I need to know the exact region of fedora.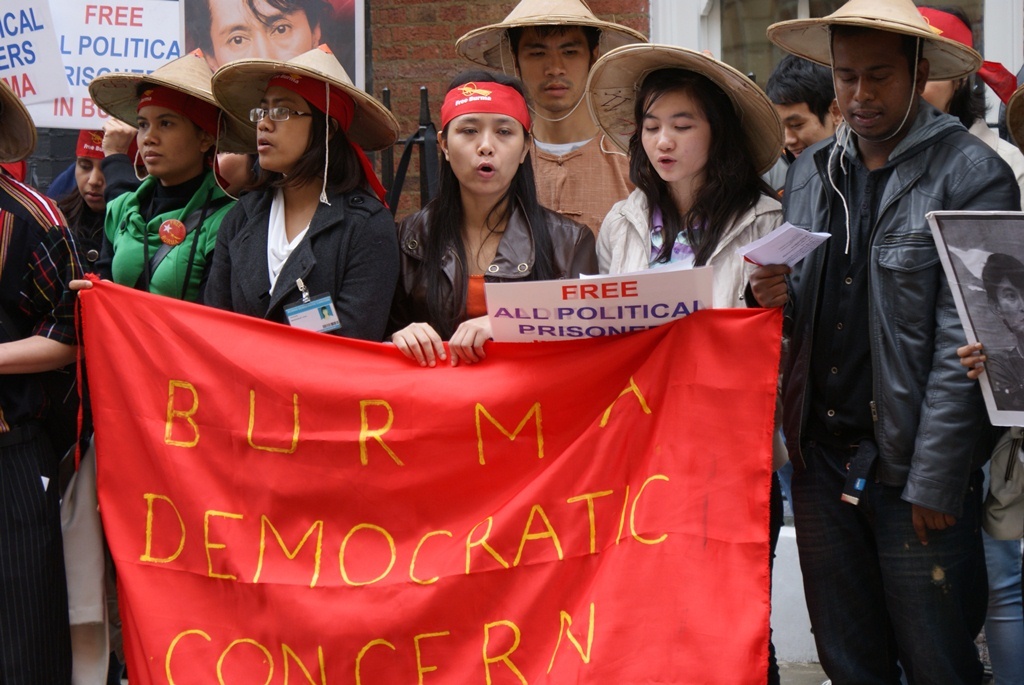
Region: bbox(457, 0, 651, 127).
